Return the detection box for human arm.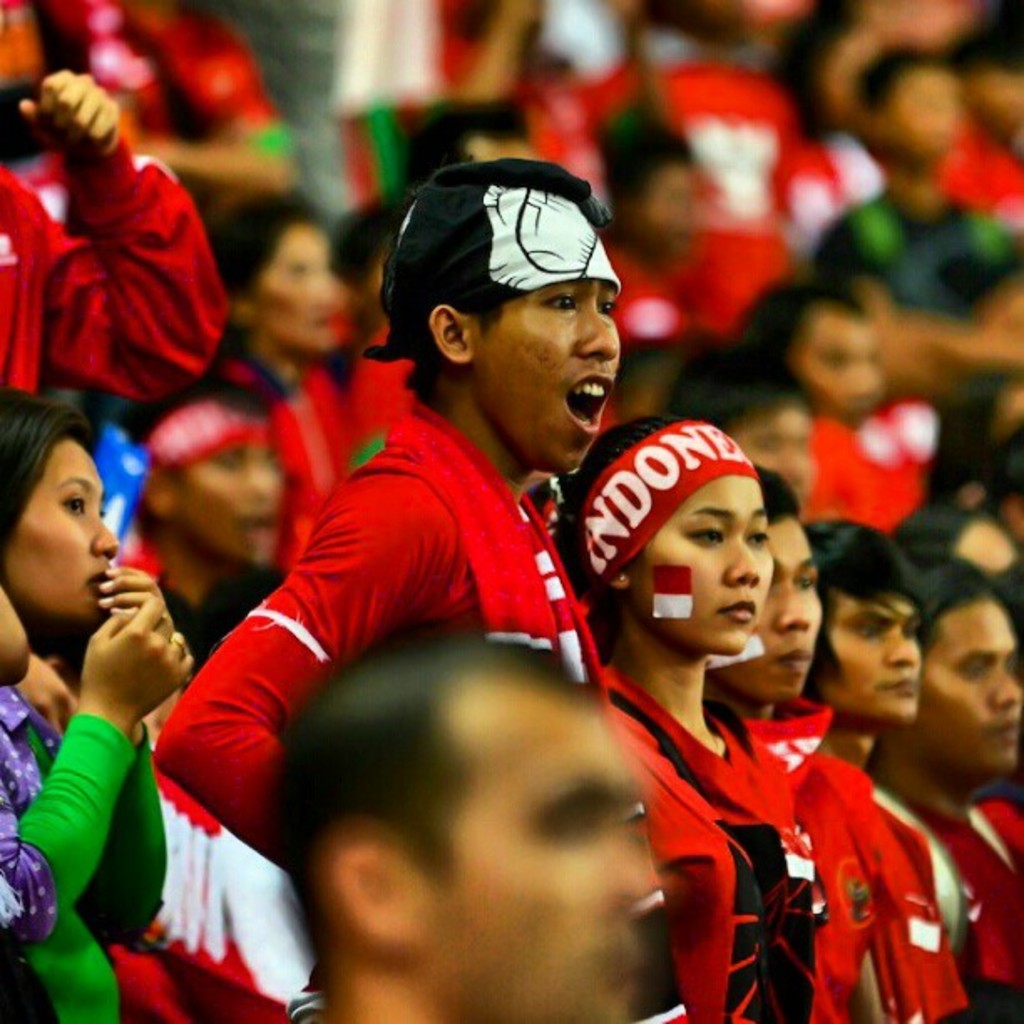
box(899, 223, 1022, 373).
